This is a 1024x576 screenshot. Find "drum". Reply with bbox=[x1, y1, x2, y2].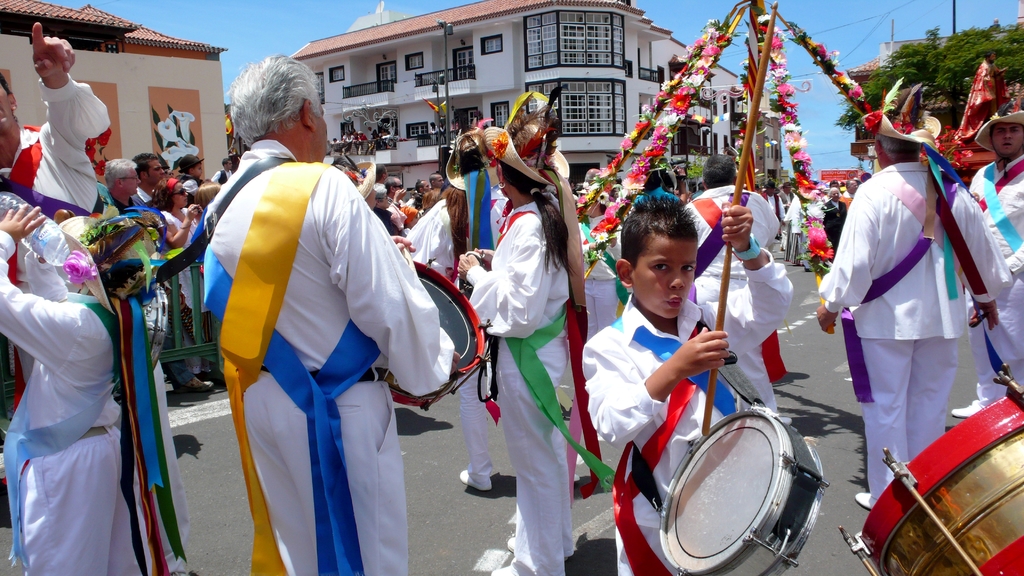
bbox=[662, 404, 829, 575].
